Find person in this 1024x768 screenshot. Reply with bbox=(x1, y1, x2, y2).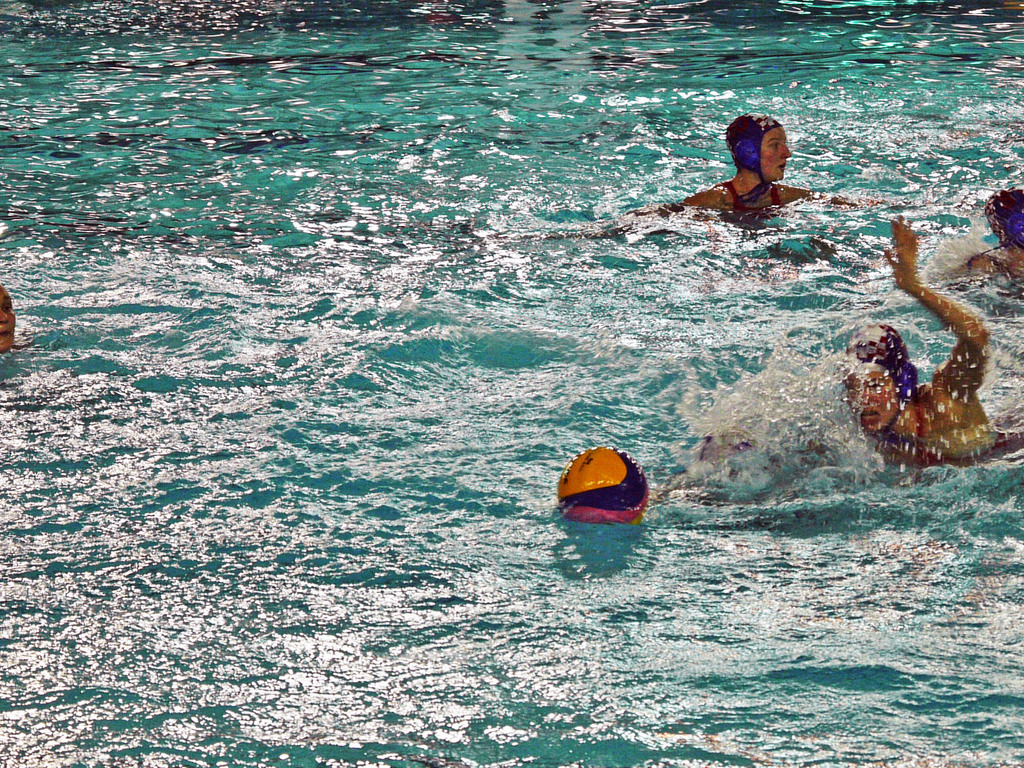
bbox=(959, 184, 1023, 282).
